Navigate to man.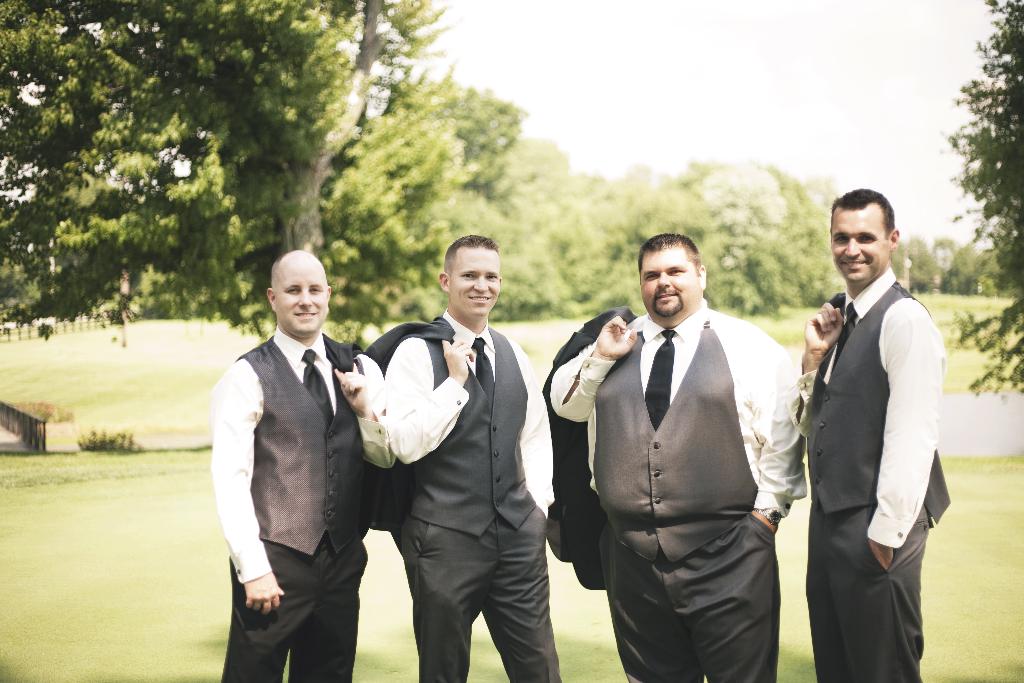
Navigation target: left=362, top=231, right=564, bottom=682.
